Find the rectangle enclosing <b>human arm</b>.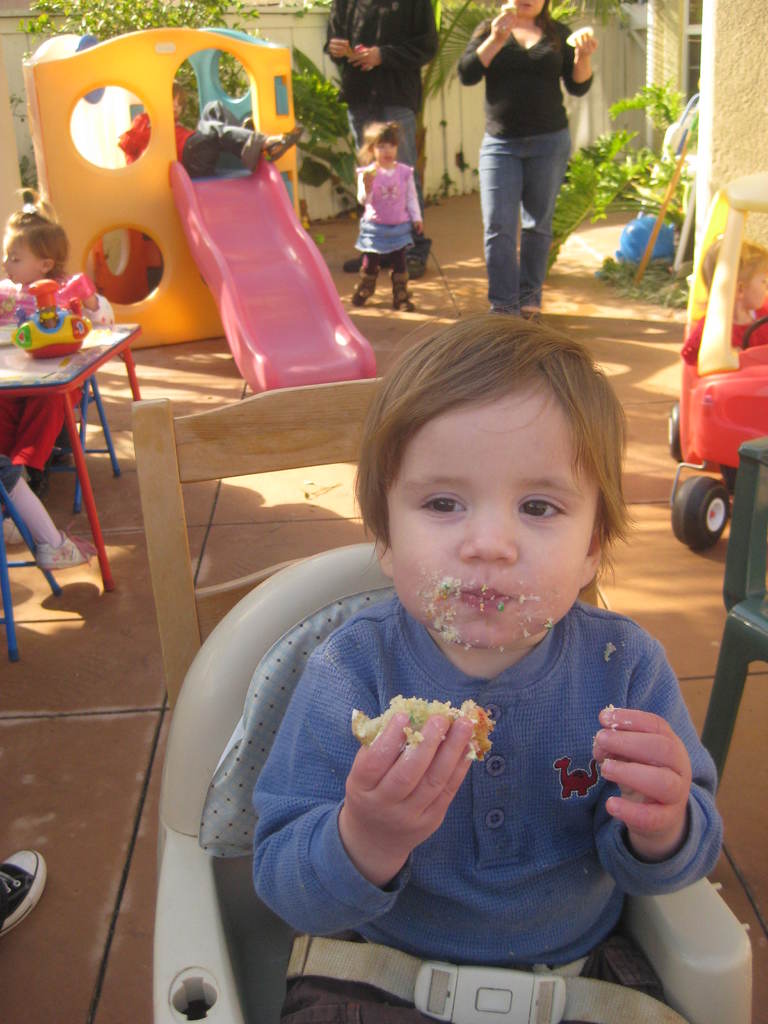
box(324, 0, 349, 55).
